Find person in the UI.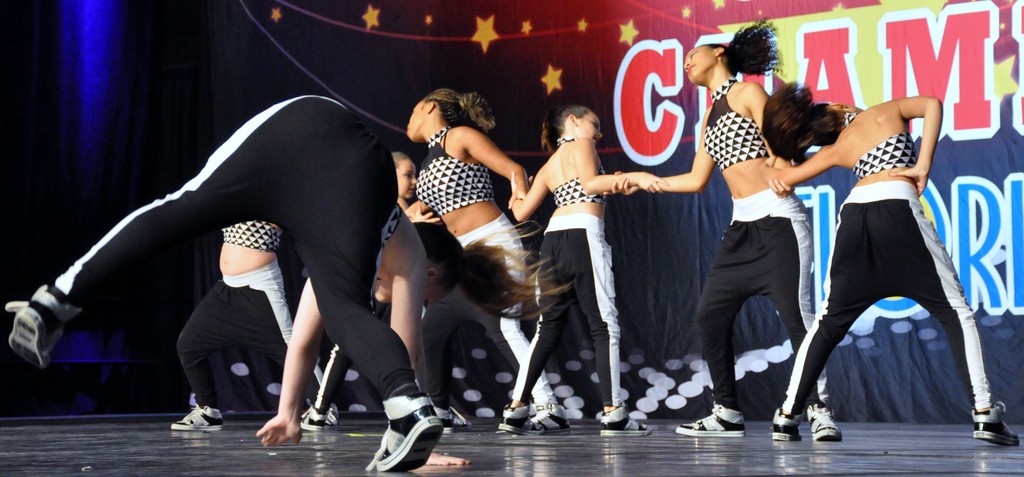
UI element at left=414, top=85, right=572, bottom=433.
